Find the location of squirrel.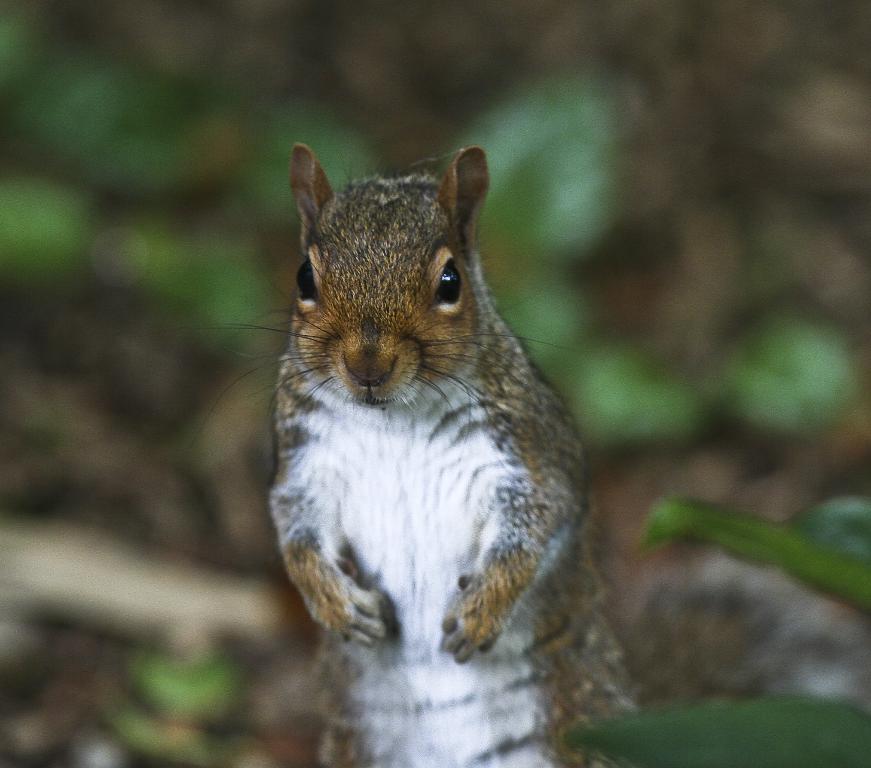
Location: [168,140,823,766].
